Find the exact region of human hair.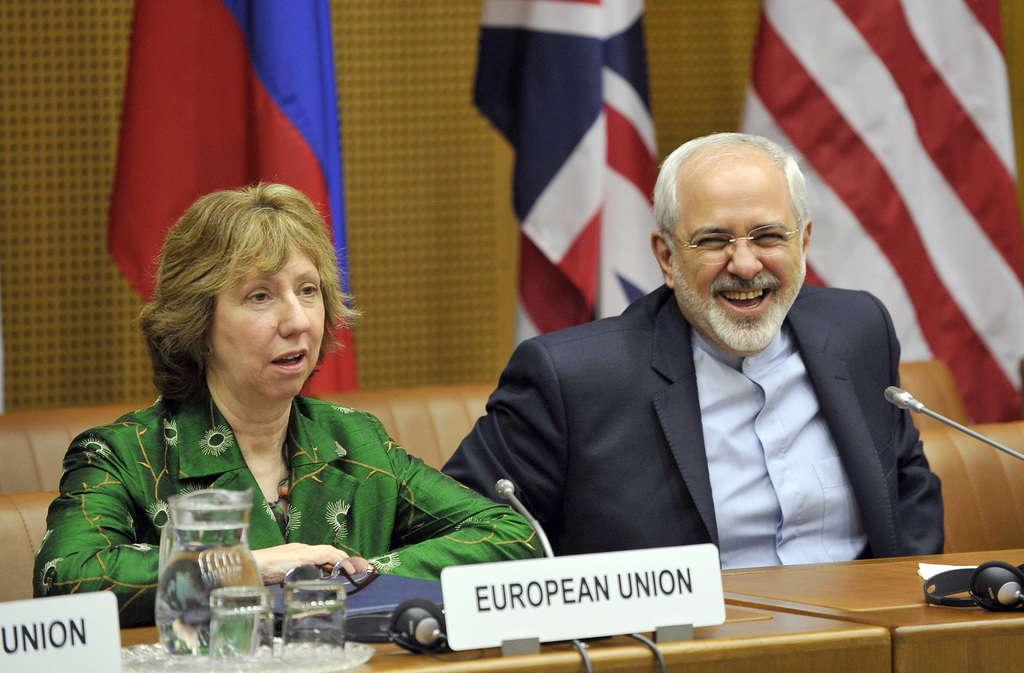
Exact region: BBox(130, 175, 335, 442).
